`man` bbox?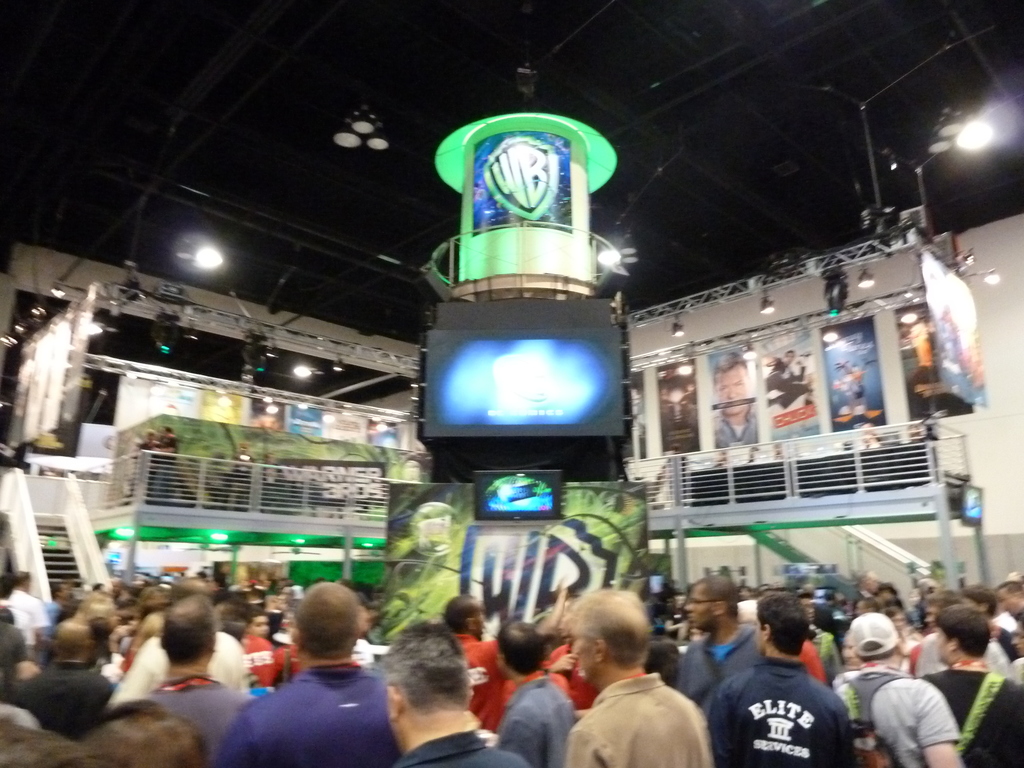
bbox=[113, 579, 253, 698]
